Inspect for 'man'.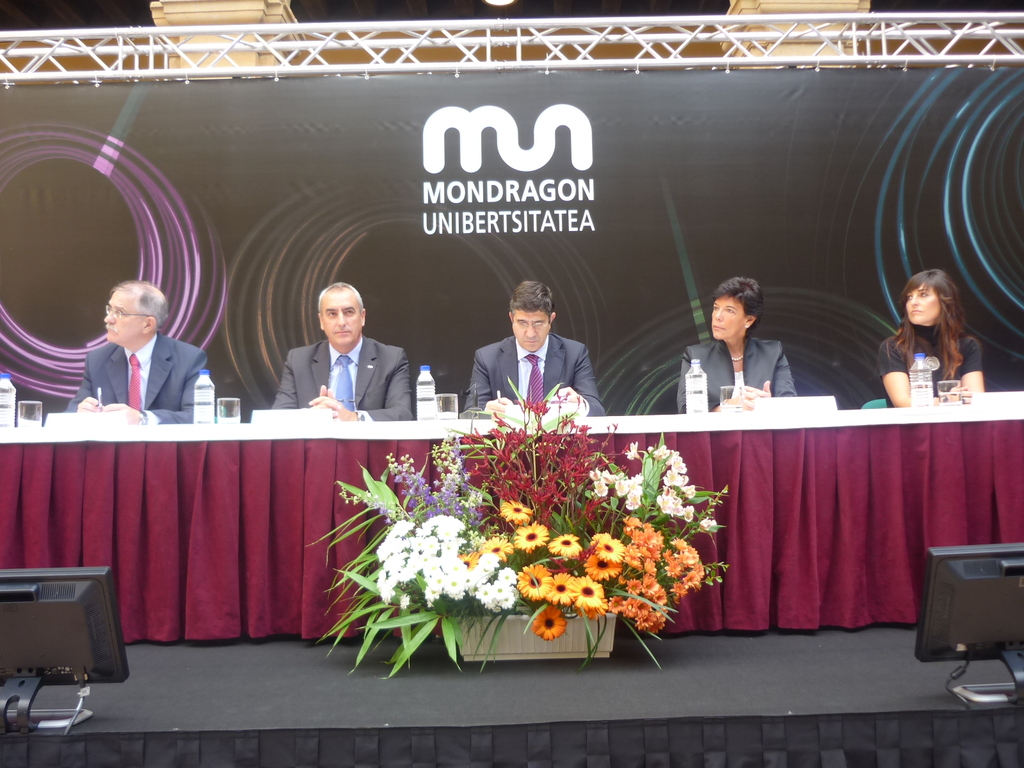
Inspection: (x1=55, y1=280, x2=203, y2=424).
